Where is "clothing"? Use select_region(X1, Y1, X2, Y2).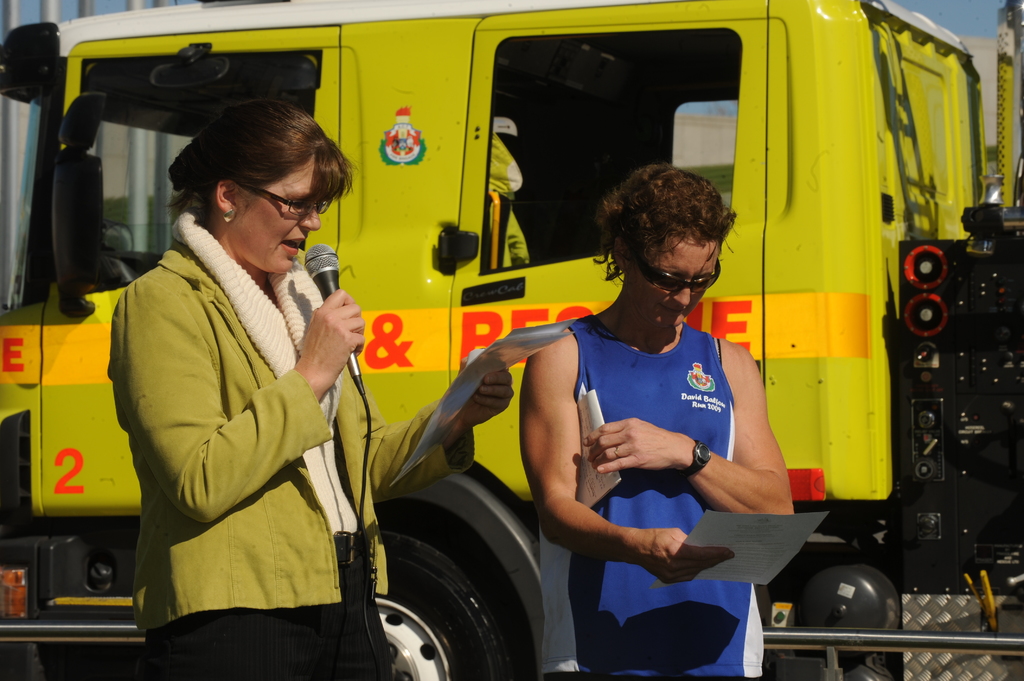
select_region(109, 142, 380, 668).
